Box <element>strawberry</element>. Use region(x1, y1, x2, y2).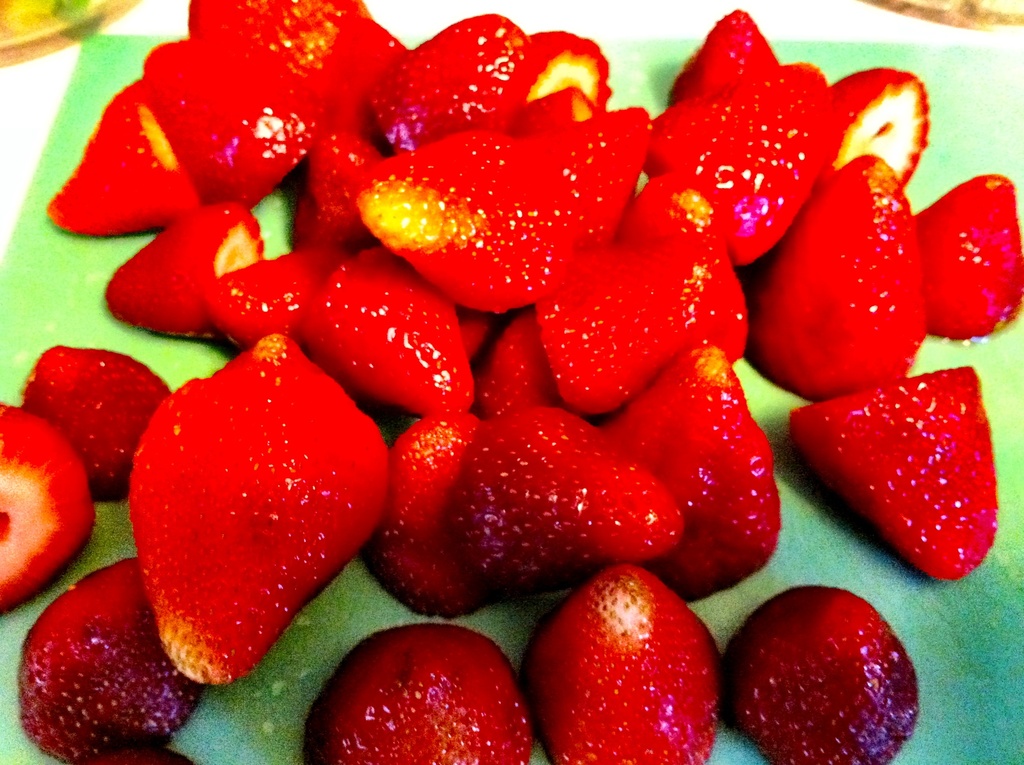
region(0, 399, 93, 612).
